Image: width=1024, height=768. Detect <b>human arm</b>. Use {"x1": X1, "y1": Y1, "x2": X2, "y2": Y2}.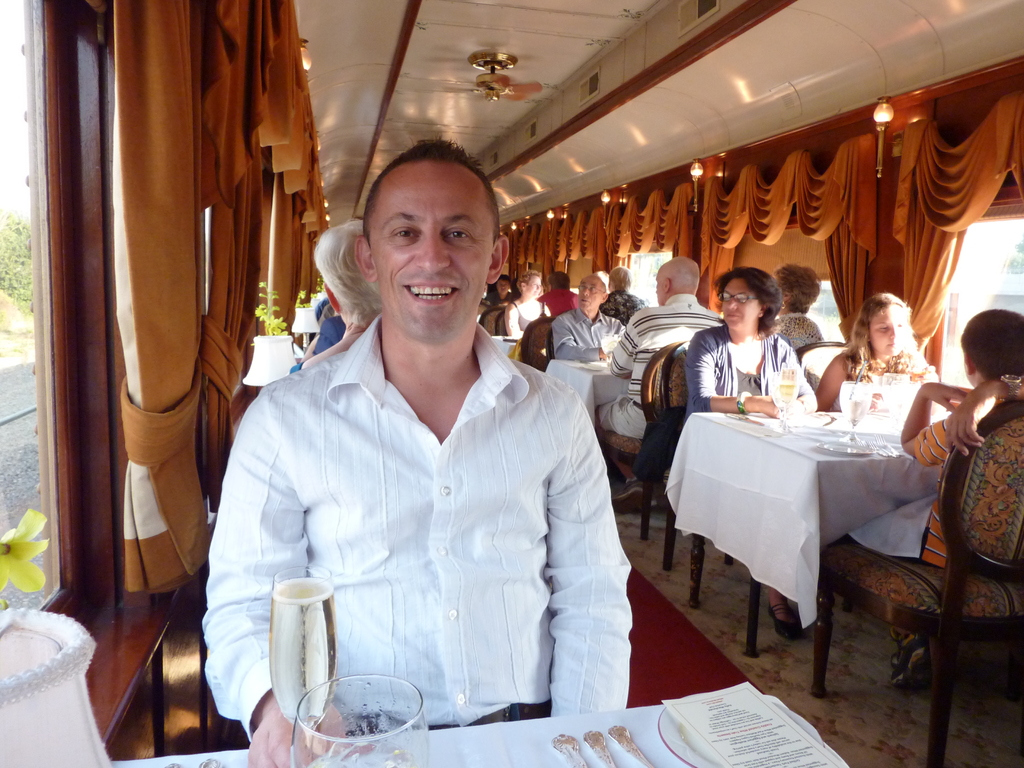
{"x1": 599, "y1": 310, "x2": 660, "y2": 376}.
